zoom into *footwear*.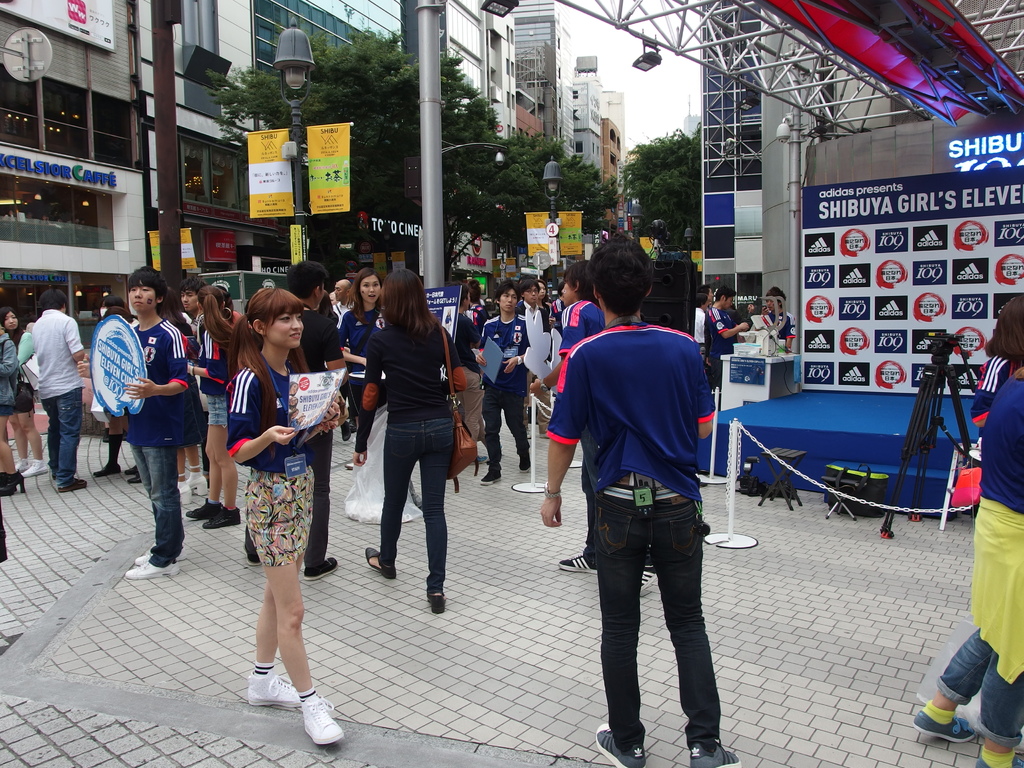
Zoom target: bbox=[17, 452, 28, 468].
